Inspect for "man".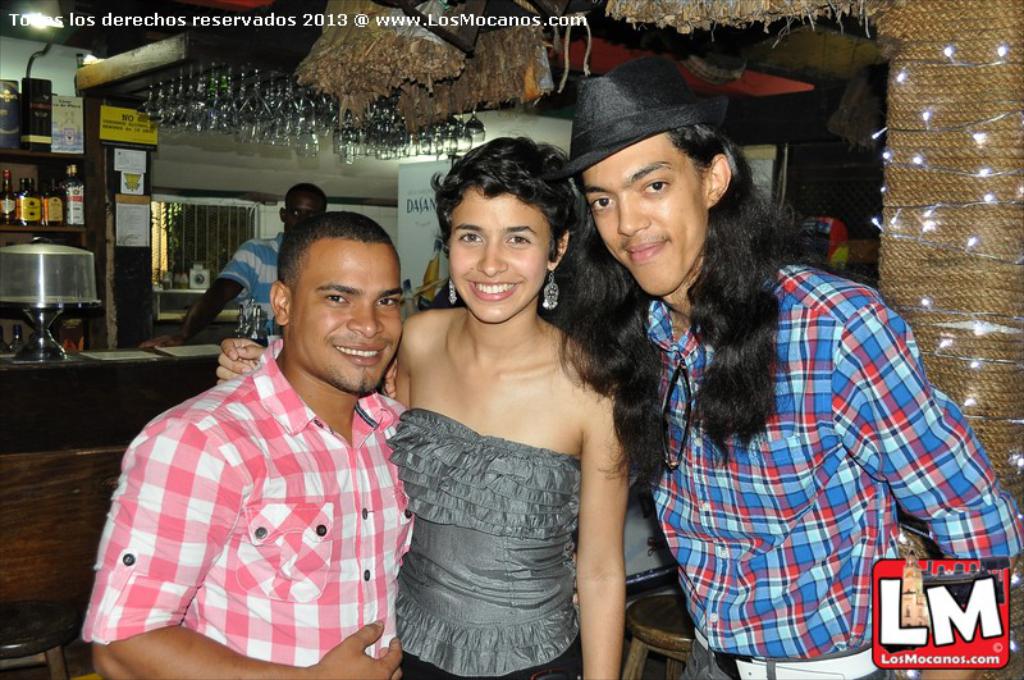
Inspection: 102,210,454,679.
